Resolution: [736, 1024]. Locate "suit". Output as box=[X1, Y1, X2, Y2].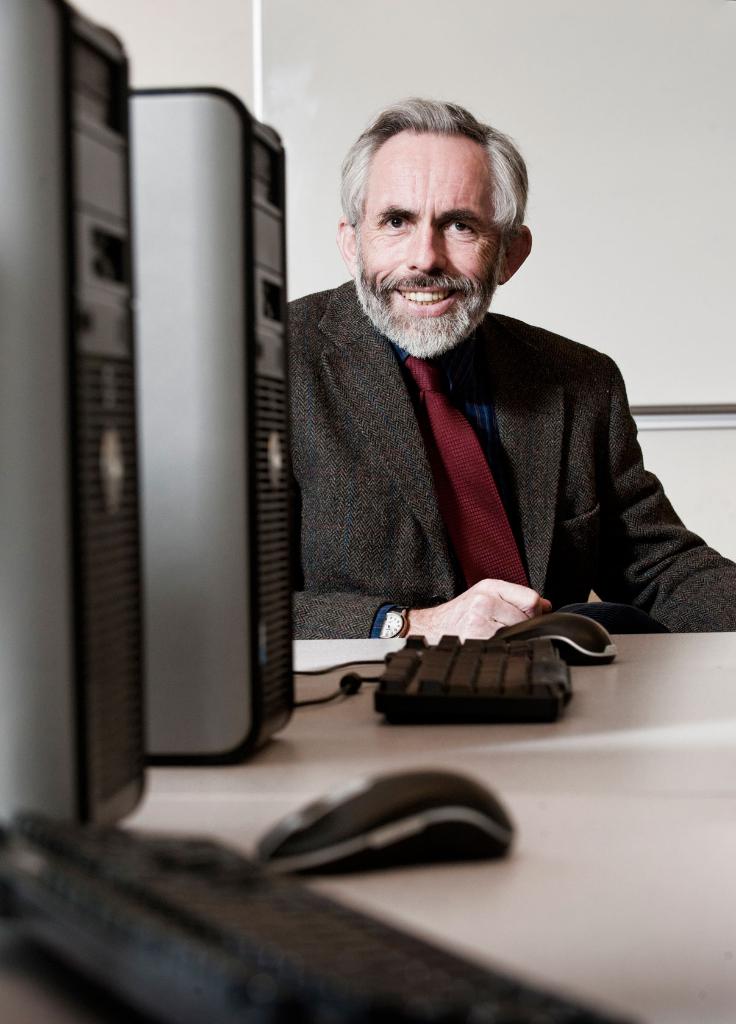
box=[272, 270, 735, 653].
